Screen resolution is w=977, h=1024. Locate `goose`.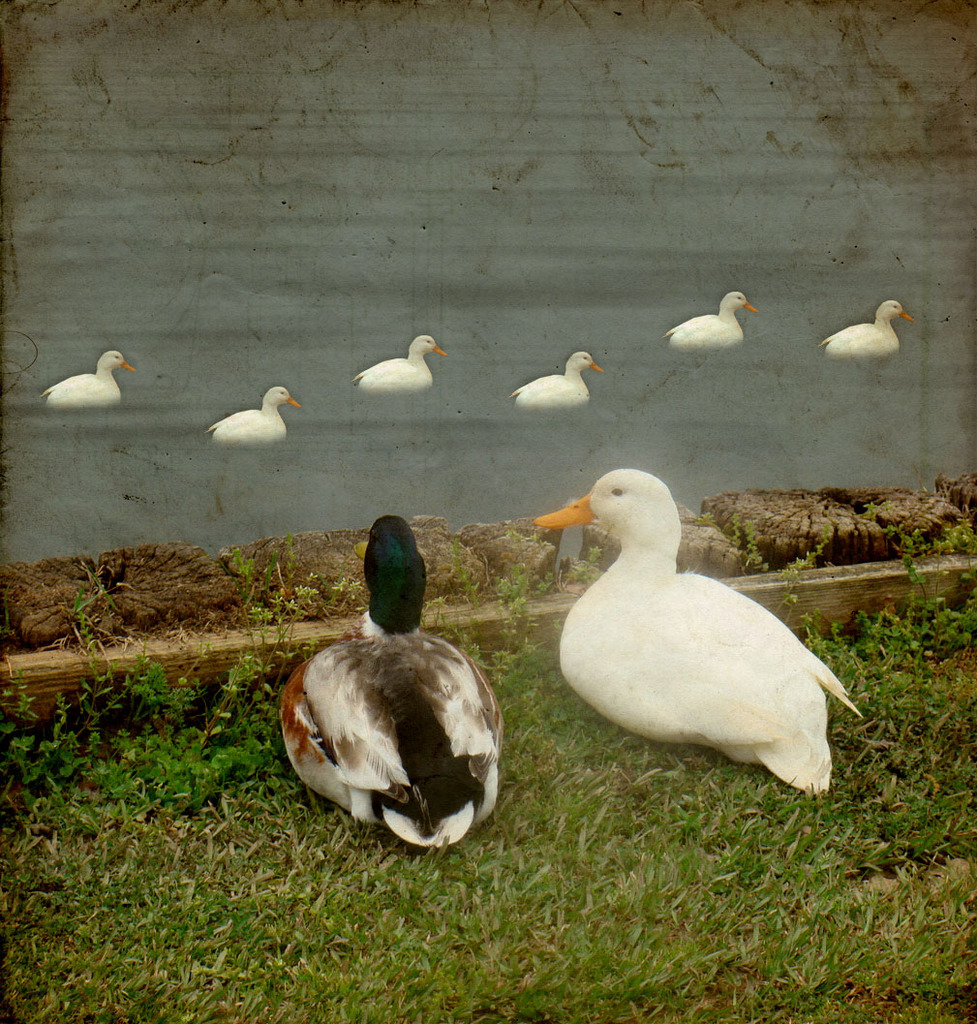
pyautogui.locateOnScreen(276, 509, 511, 848).
